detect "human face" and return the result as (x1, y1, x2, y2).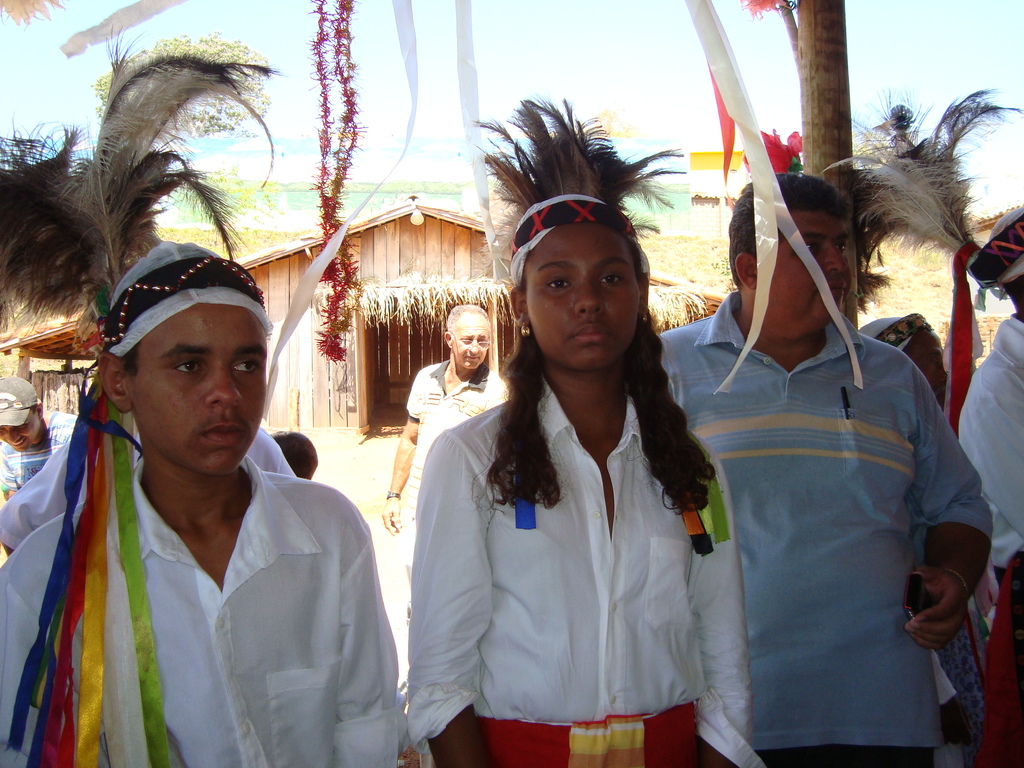
(0, 406, 45, 456).
